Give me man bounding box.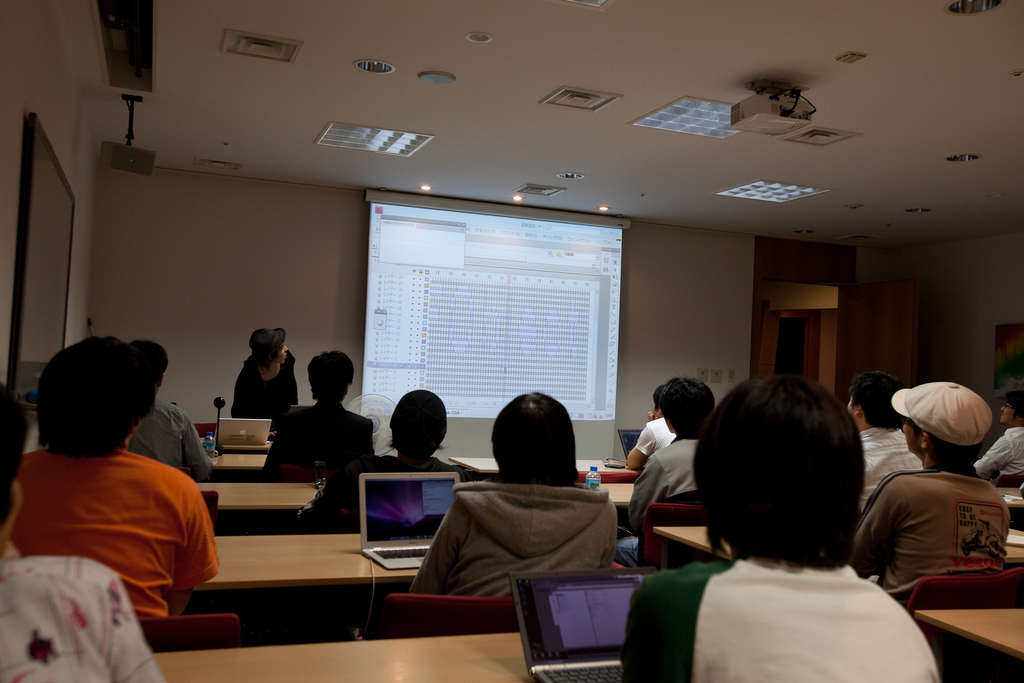
968 389 1023 486.
